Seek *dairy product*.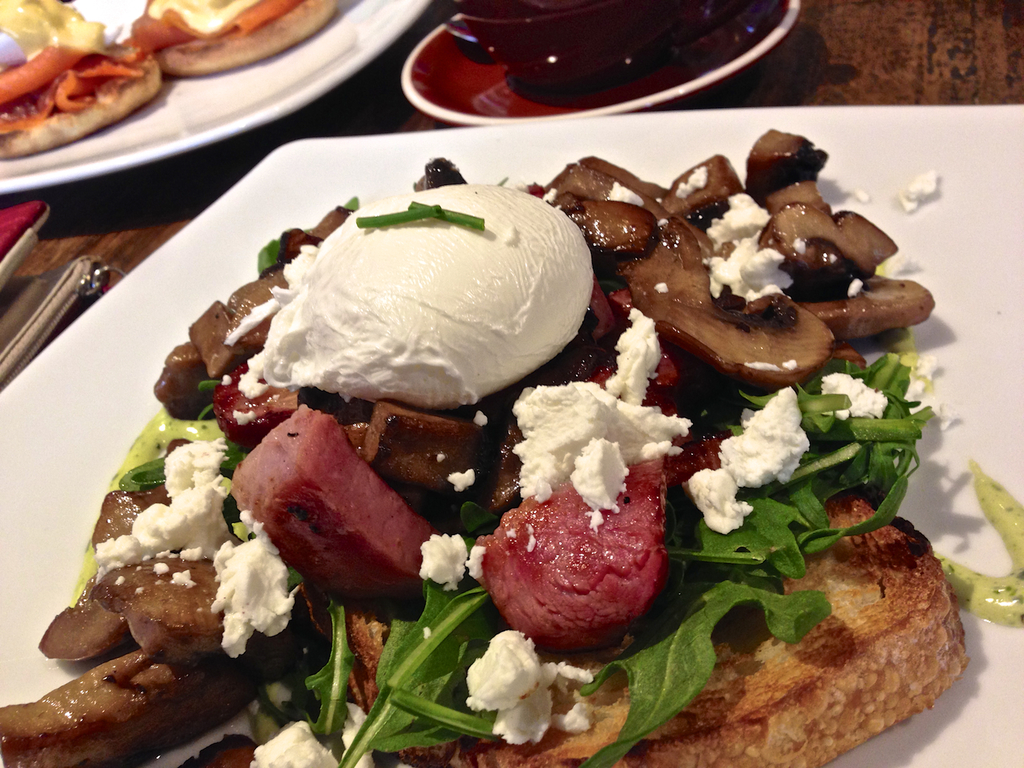
box(209, 535, 287, 647).
